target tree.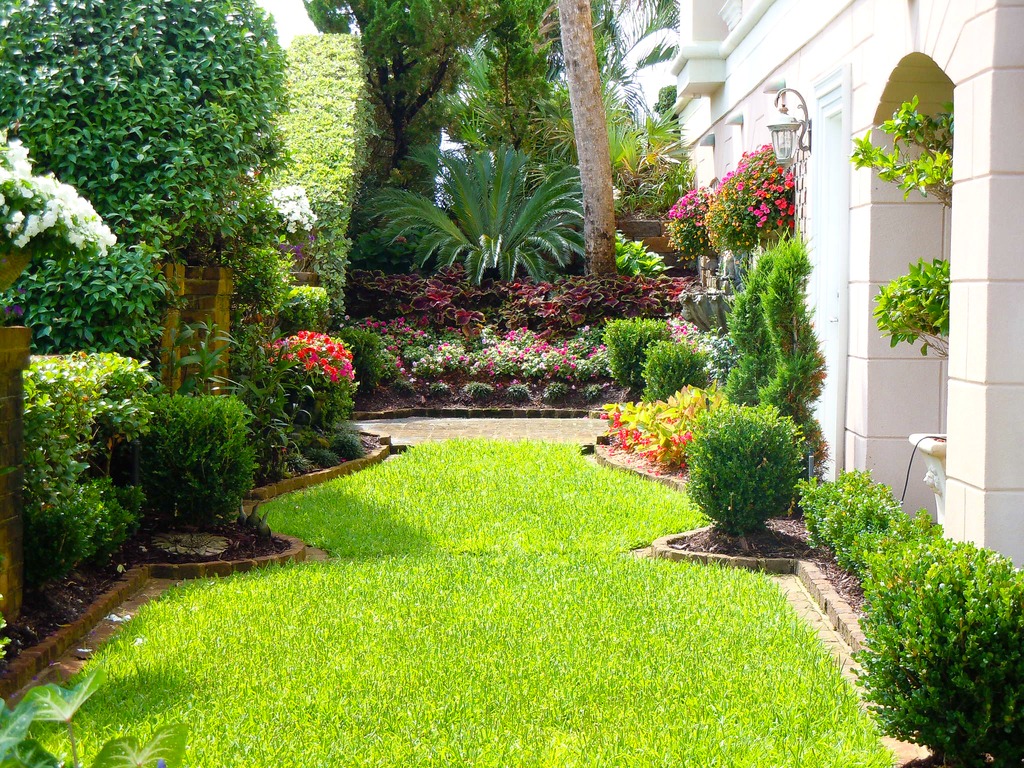
Target region: locate(0, 0, 299, 378).
